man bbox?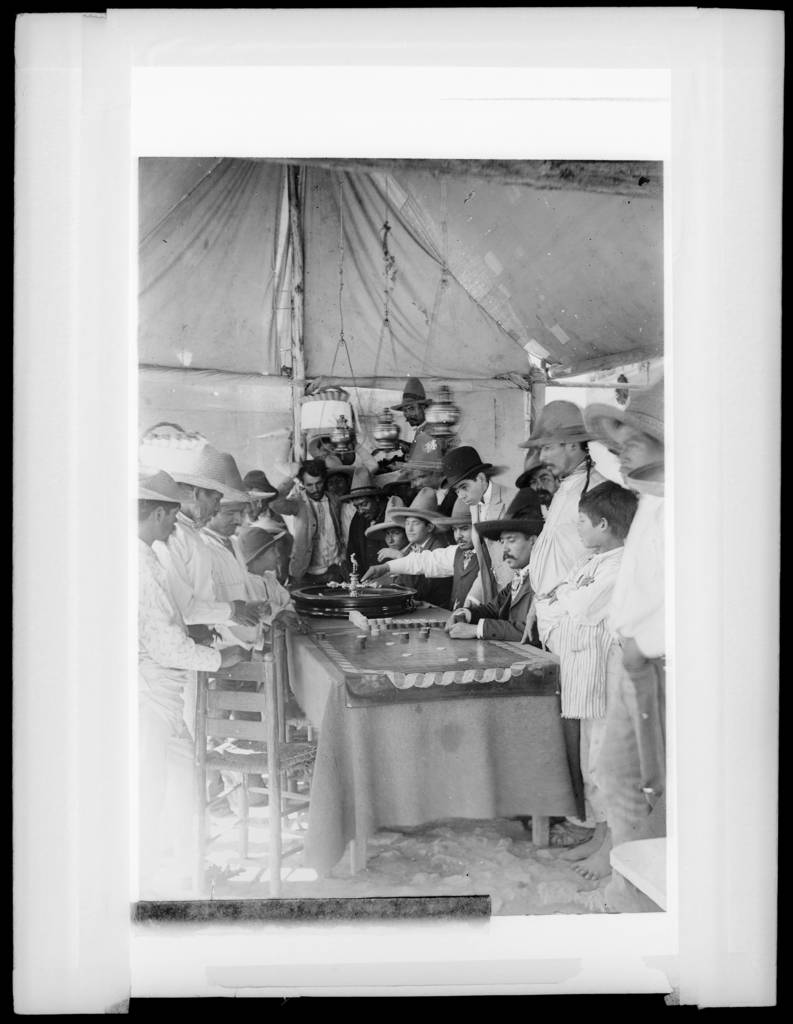
(436,484,552,652)
